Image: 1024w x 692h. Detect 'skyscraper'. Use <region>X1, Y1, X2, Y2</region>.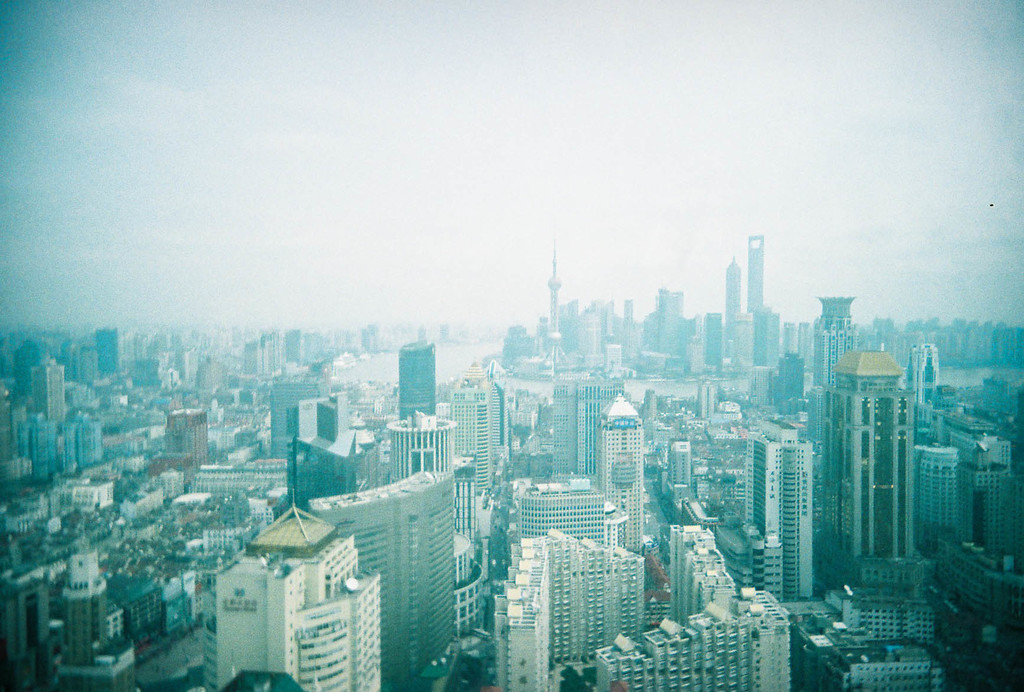
<region>738, 438, 833, 609</region>.
